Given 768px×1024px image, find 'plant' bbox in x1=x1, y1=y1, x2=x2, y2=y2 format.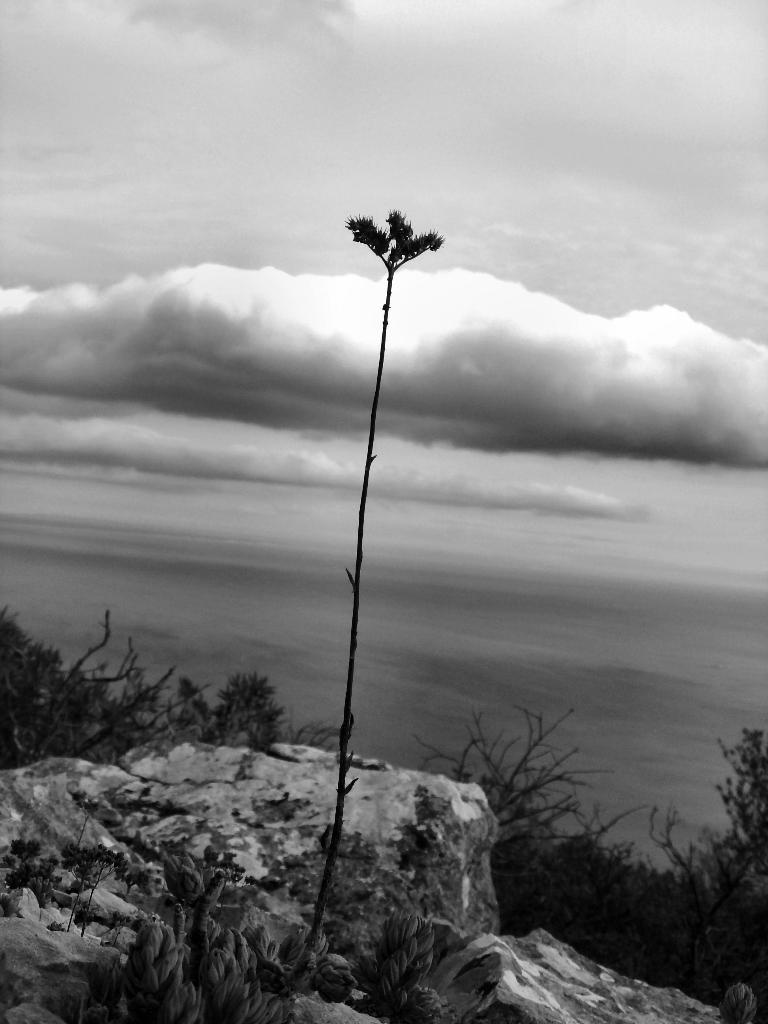
x1=271, y1=202, x2=450, y2=1023.
